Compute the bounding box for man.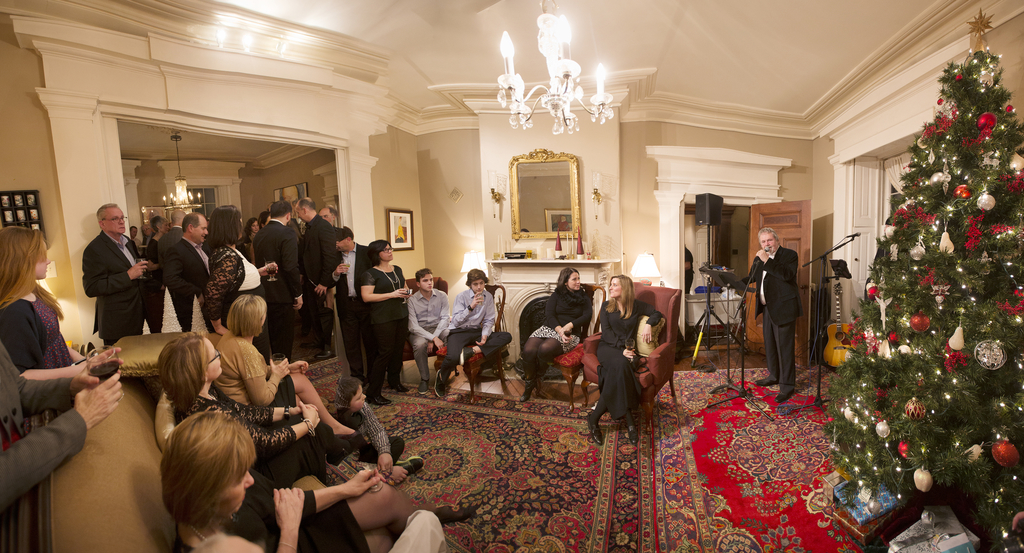
168, 211, 212, 334.
